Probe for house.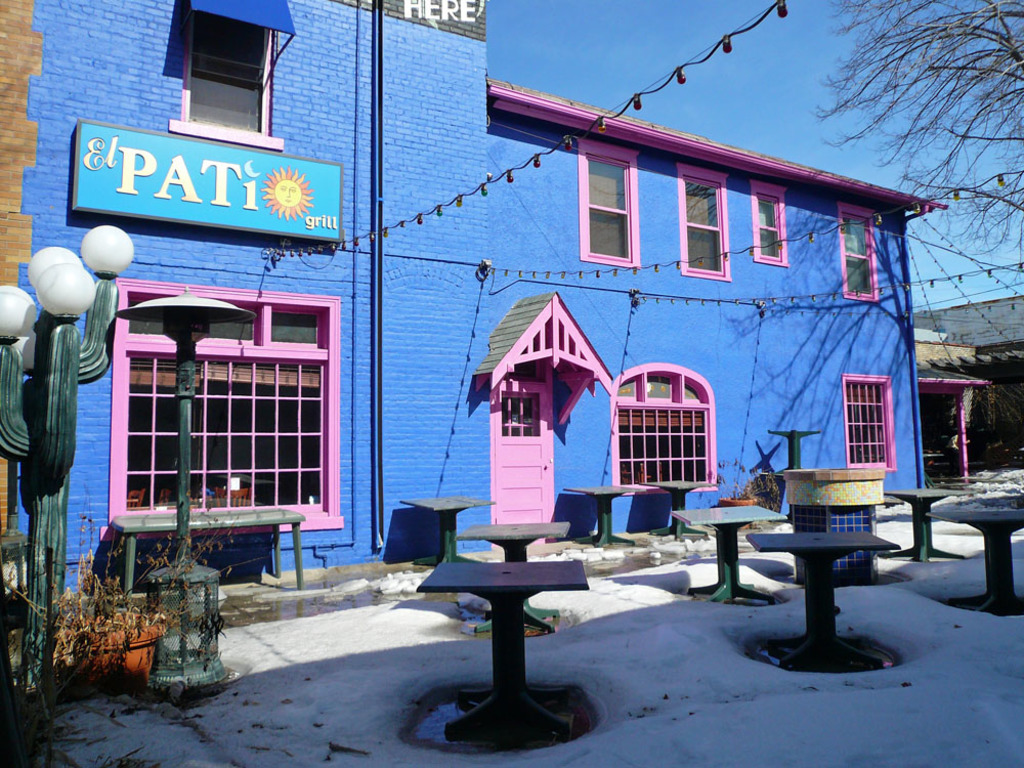
Probe result: (left=132, top=6, right=927, bottom=674).
